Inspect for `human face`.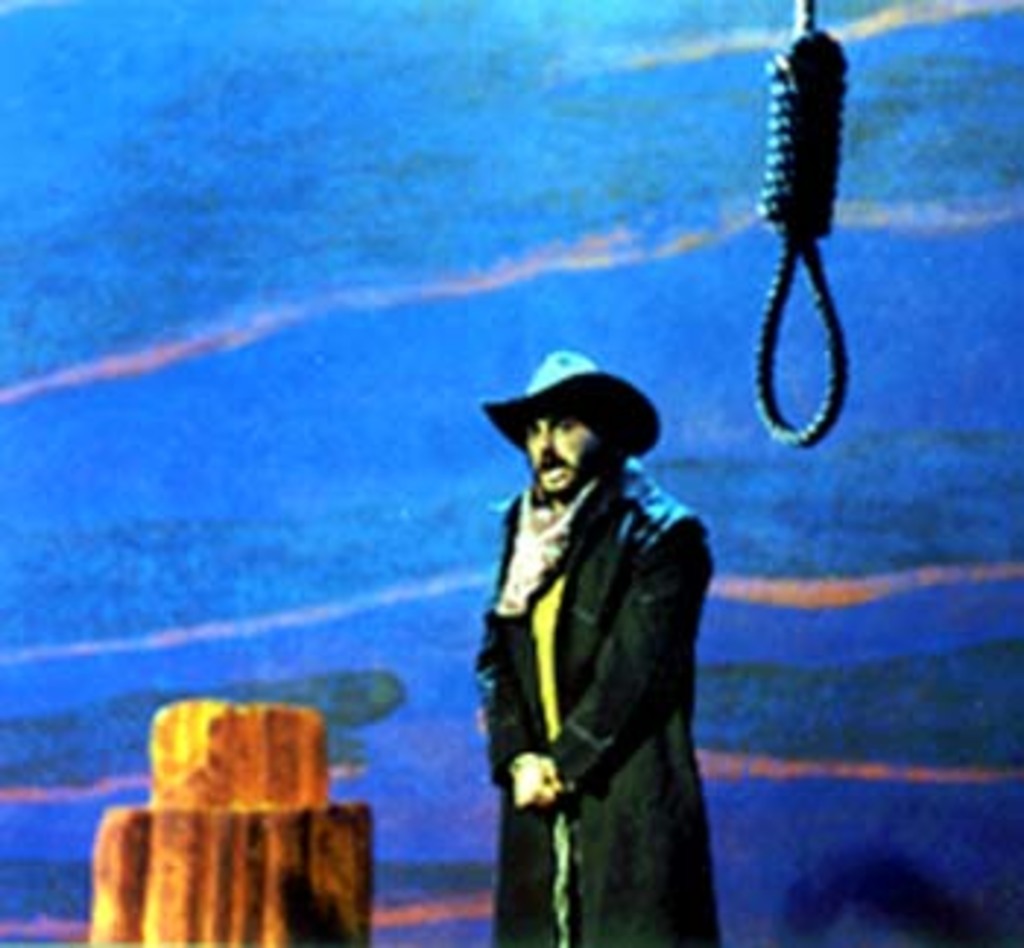
Inspection: (530, 413, 600, 500).
